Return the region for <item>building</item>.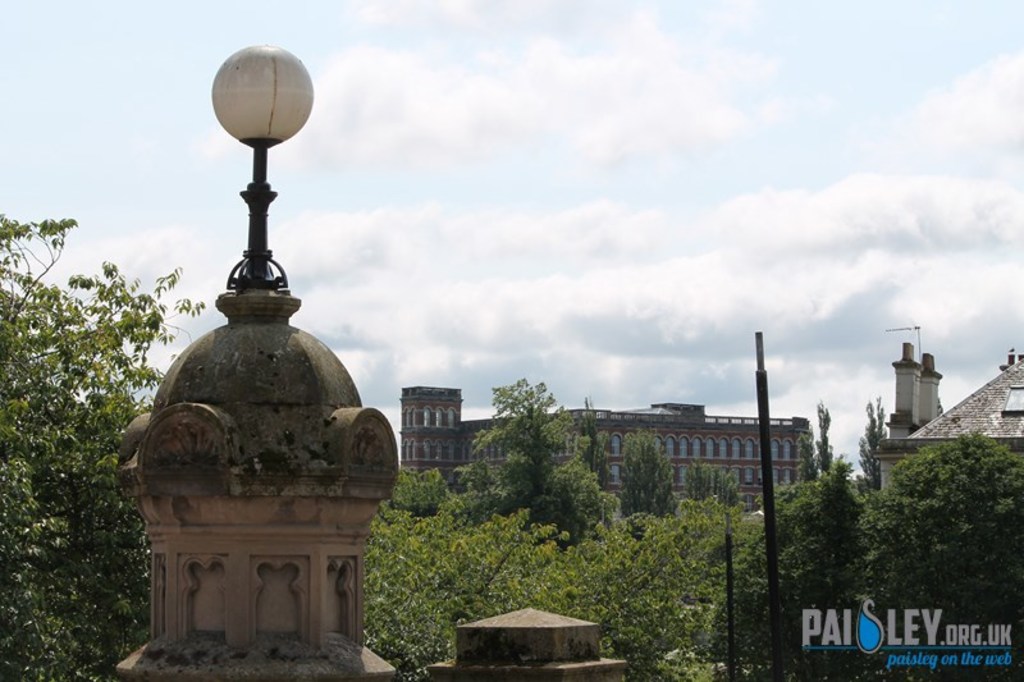
select_region(863, 354, 1023, 499).
